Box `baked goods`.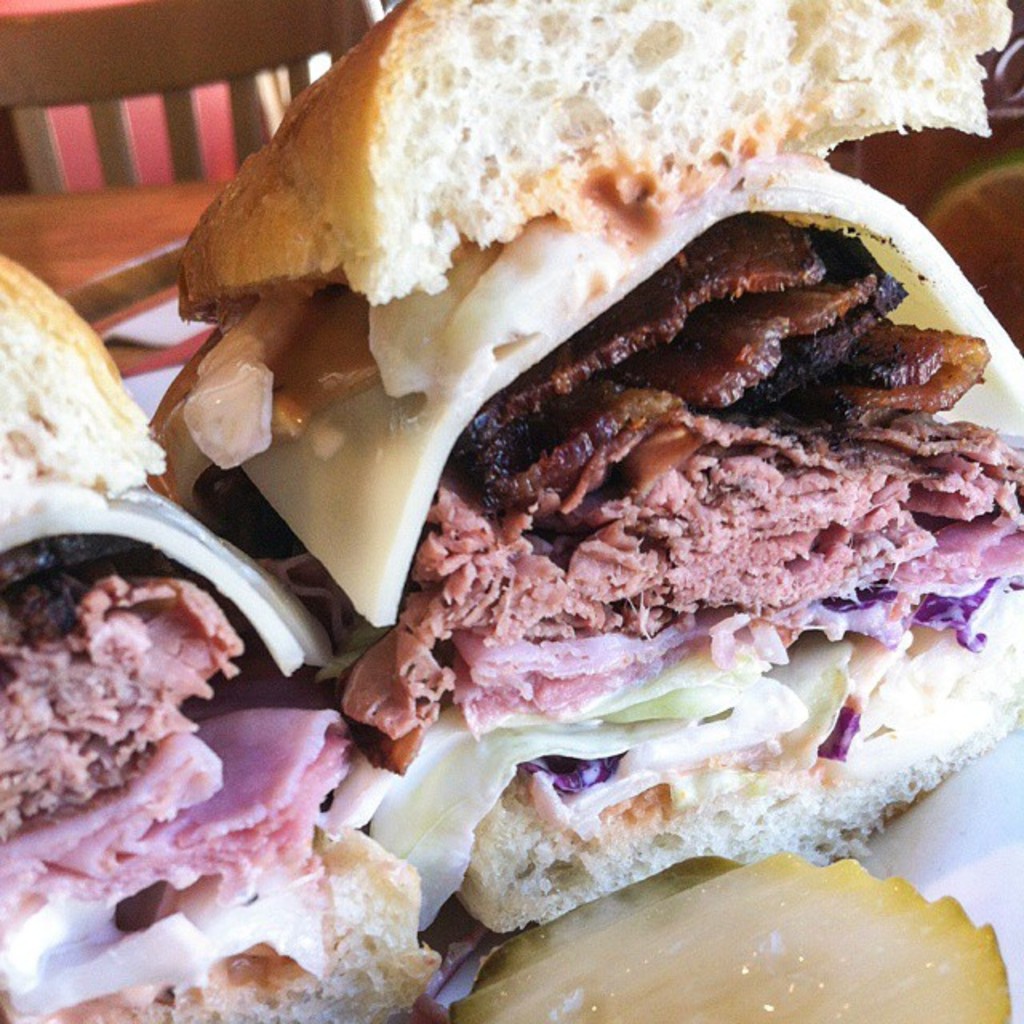
pyautogui.locateOnScreen(0, 253, 442, 1022).
